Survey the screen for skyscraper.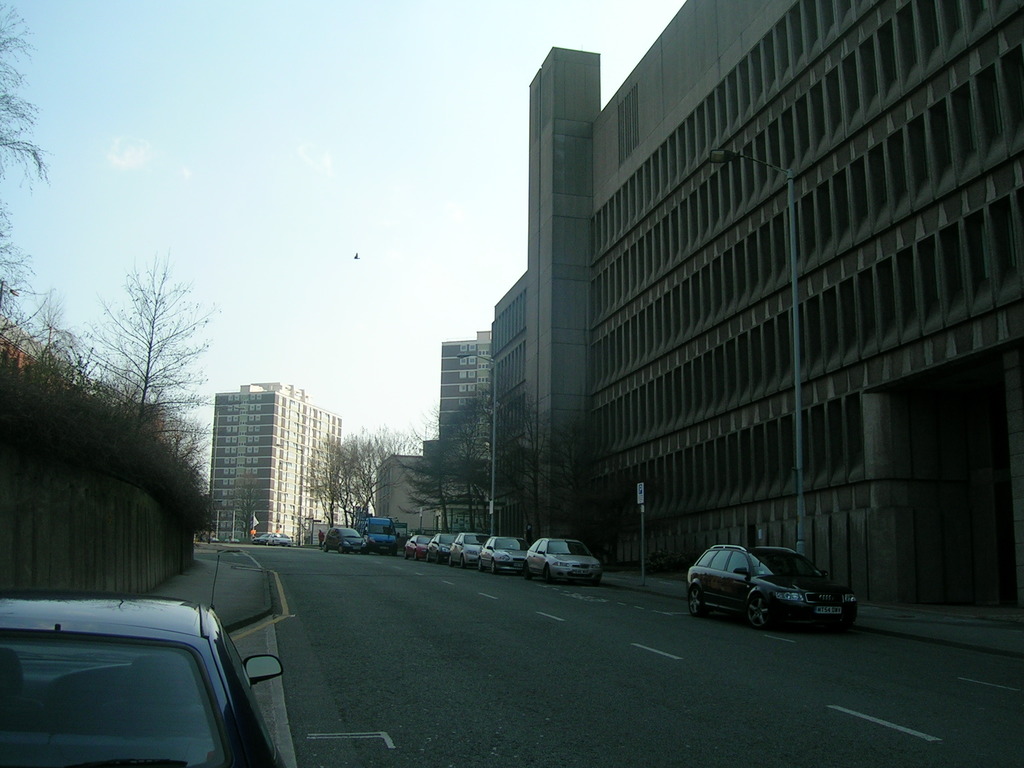
Survey found: [left=433, top=332, right=491, bottom=540].
